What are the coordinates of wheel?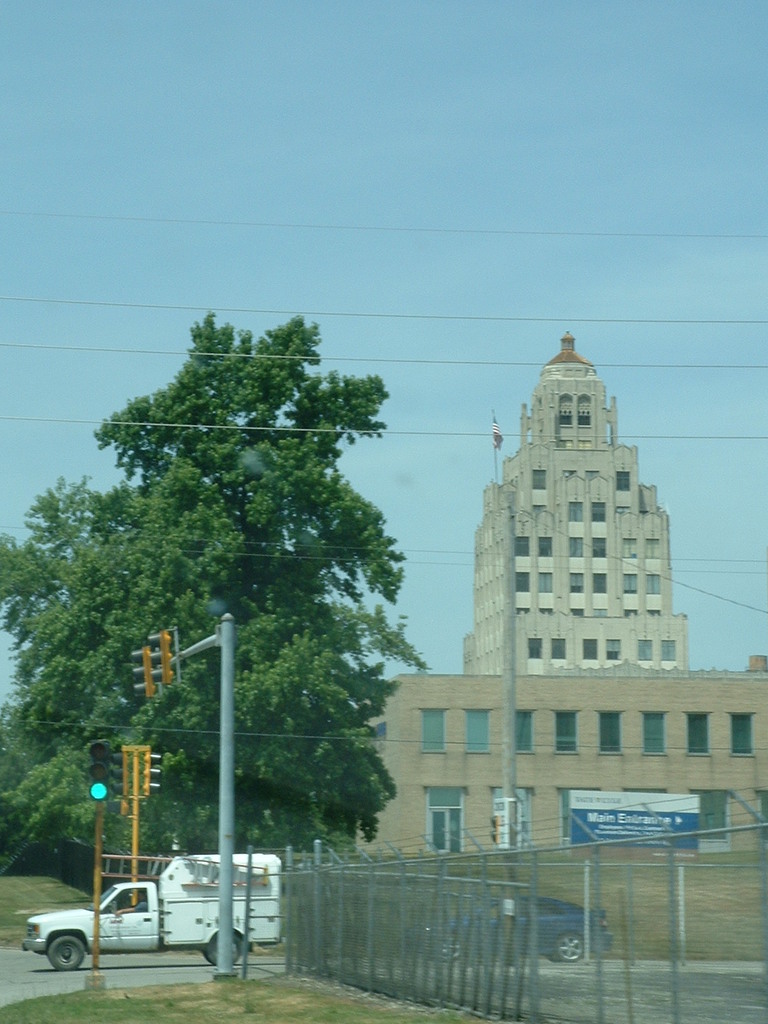
locate(202, 947, 216, 966).
